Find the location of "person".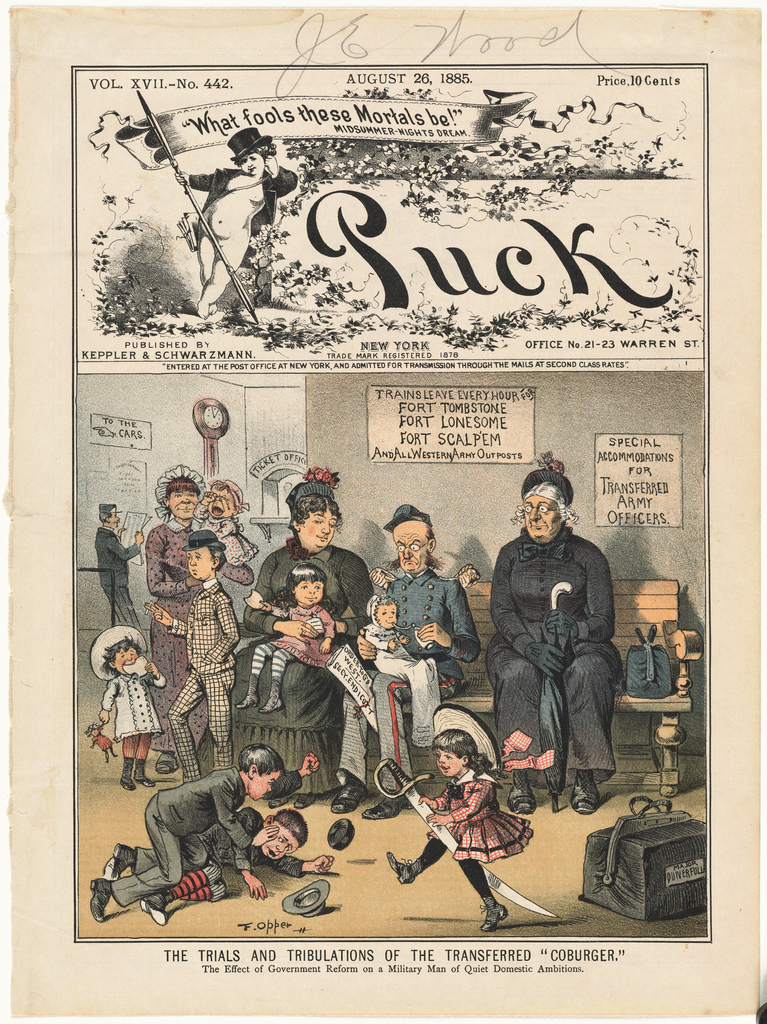
Location: bbox=(362, 590, 441, 742).
